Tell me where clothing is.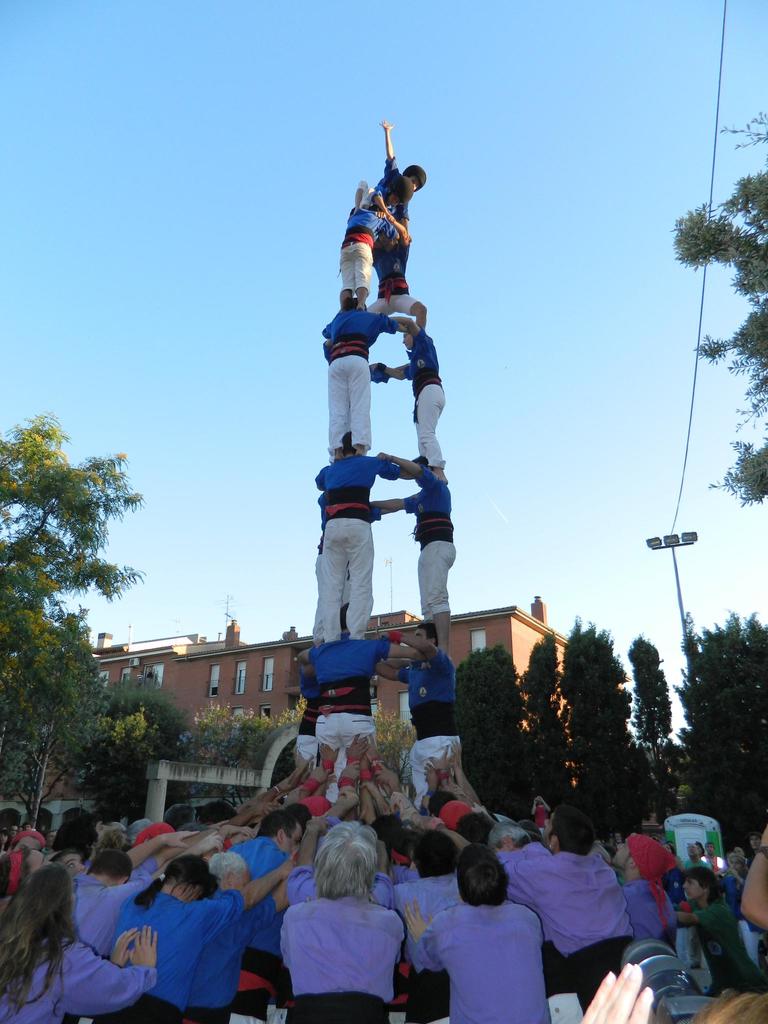
clothing is at 355, 158, 408, 218.
